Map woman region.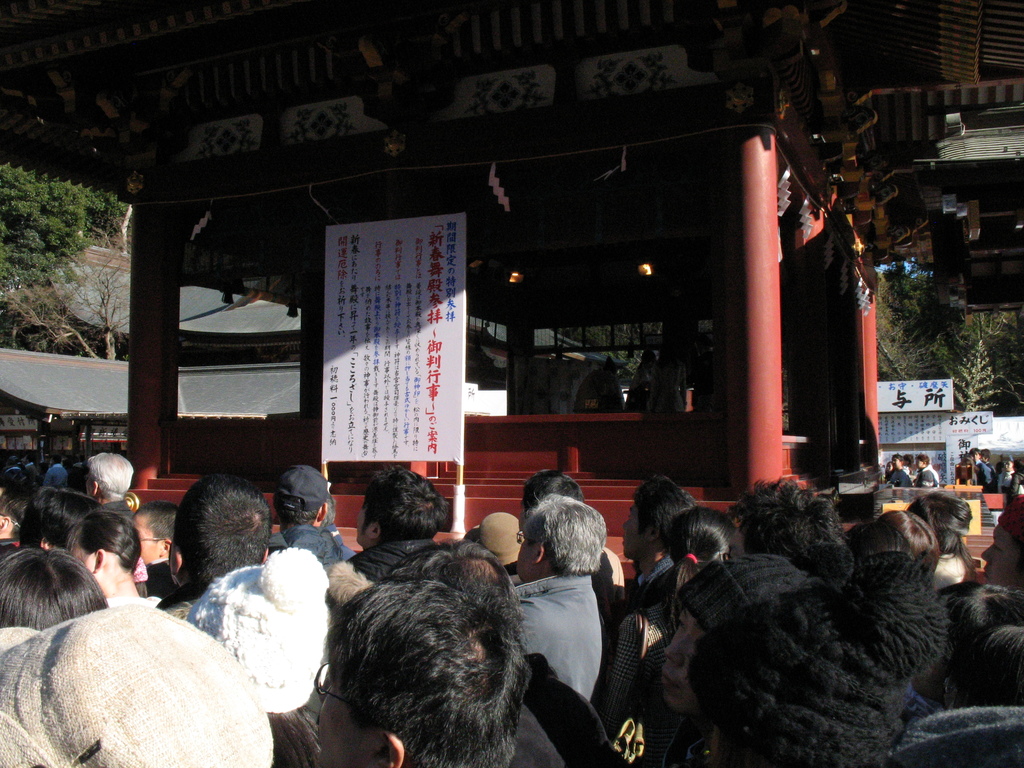
Mapped to [left=977, top=489, right=1023, bottom=595].
